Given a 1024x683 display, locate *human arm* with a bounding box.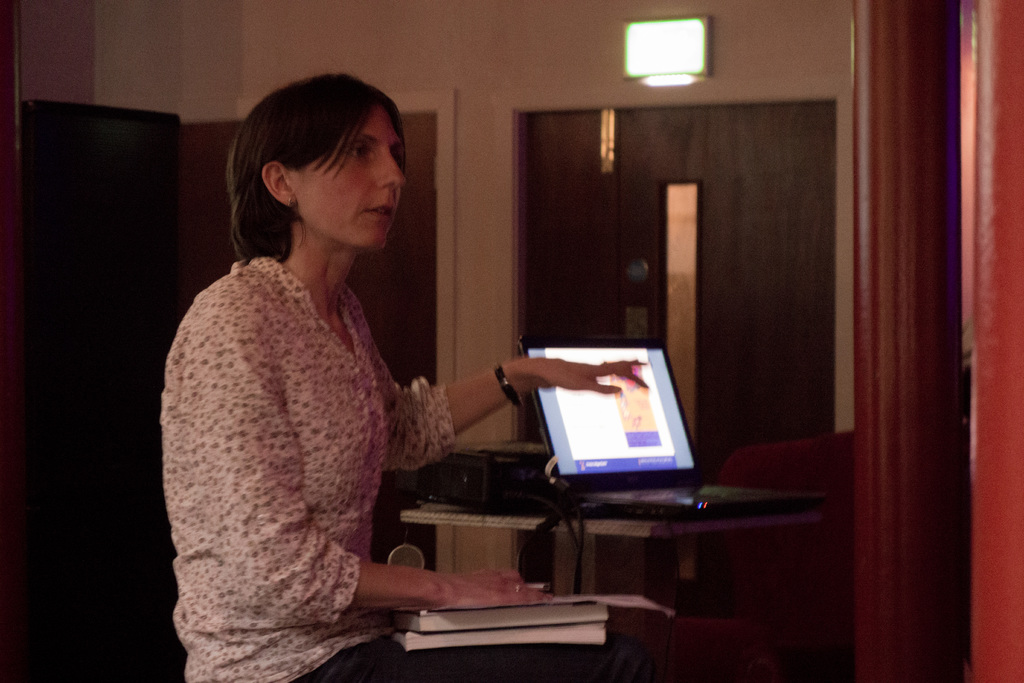
Located: left=358, top=296, right=650, bottom=475.
